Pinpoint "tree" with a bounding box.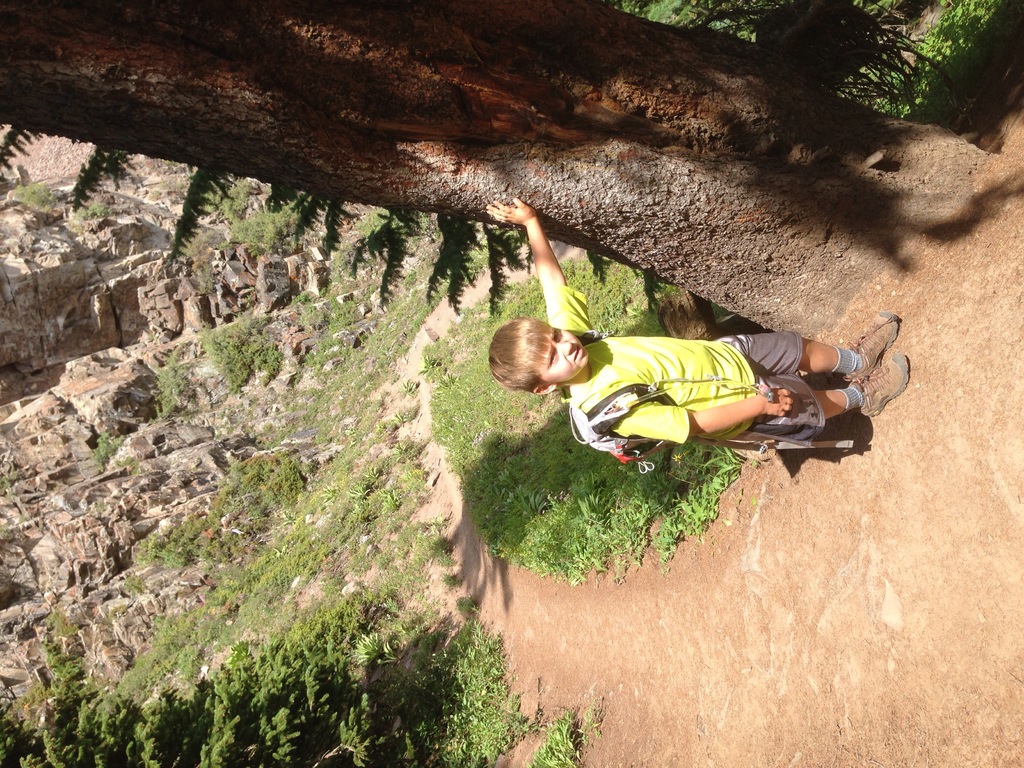
<bbox>0, 0, 963, 333</bbox>.
